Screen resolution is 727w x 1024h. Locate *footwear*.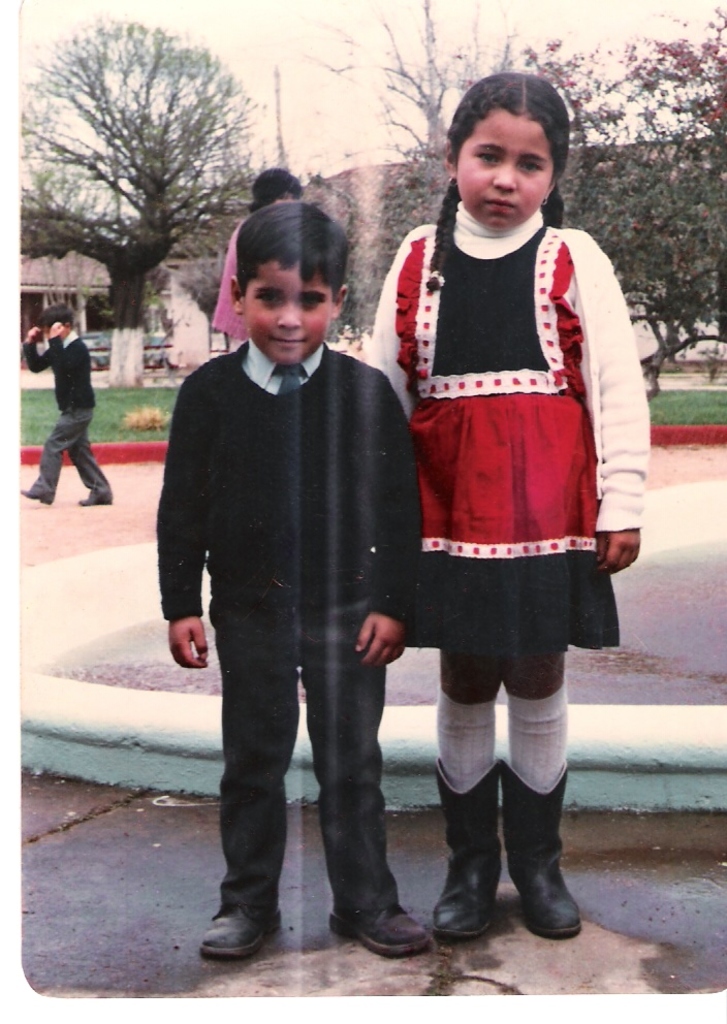
430/758/502/937.
